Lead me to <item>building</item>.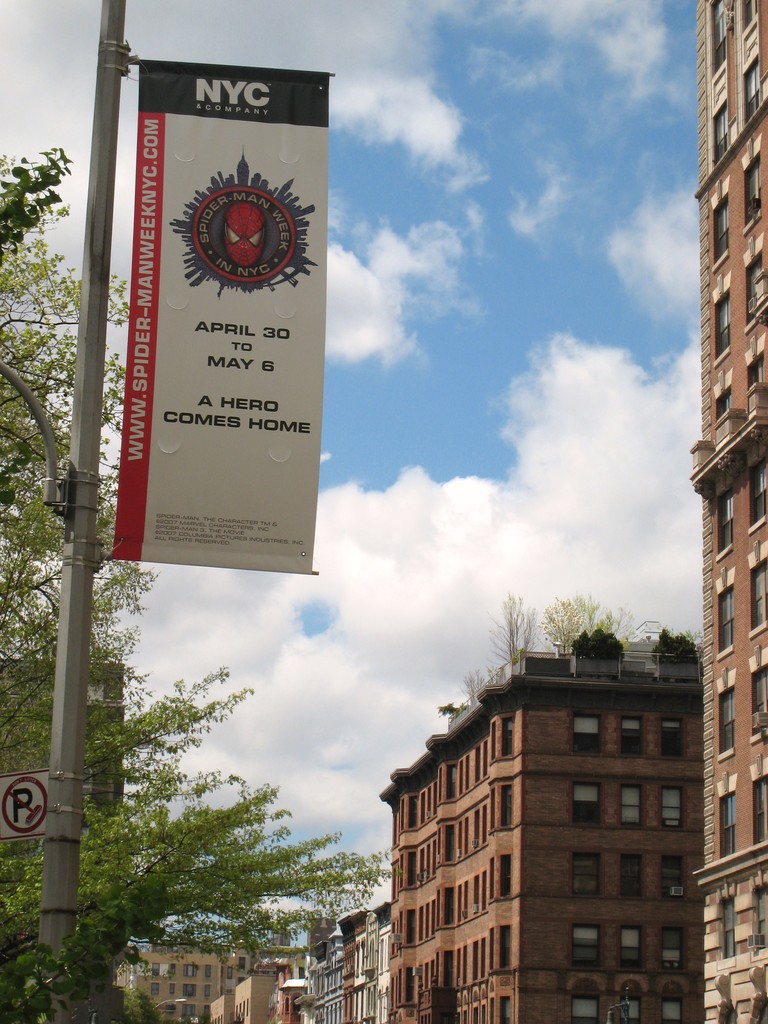
Lead to 689, 0, 767, 1023.
